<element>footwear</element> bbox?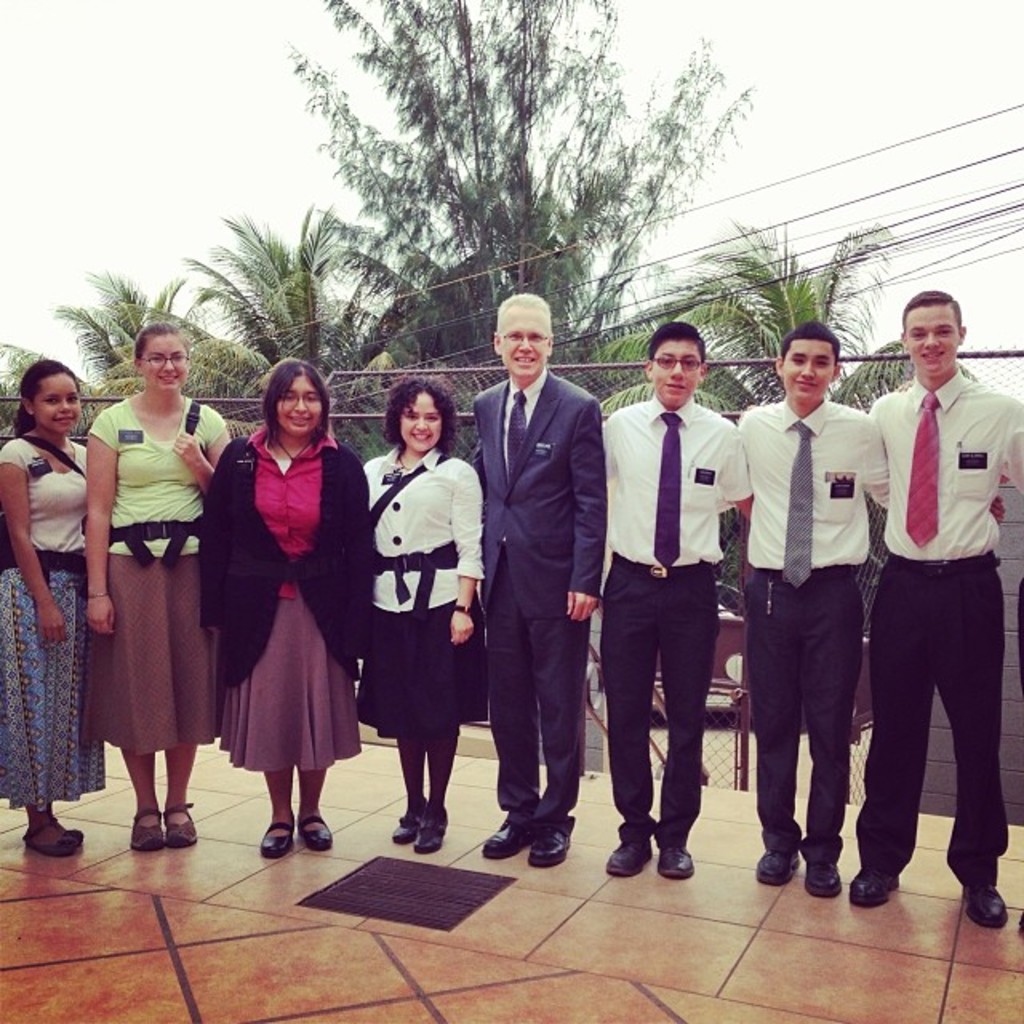
l=963, t=885, r=1013, b=930
